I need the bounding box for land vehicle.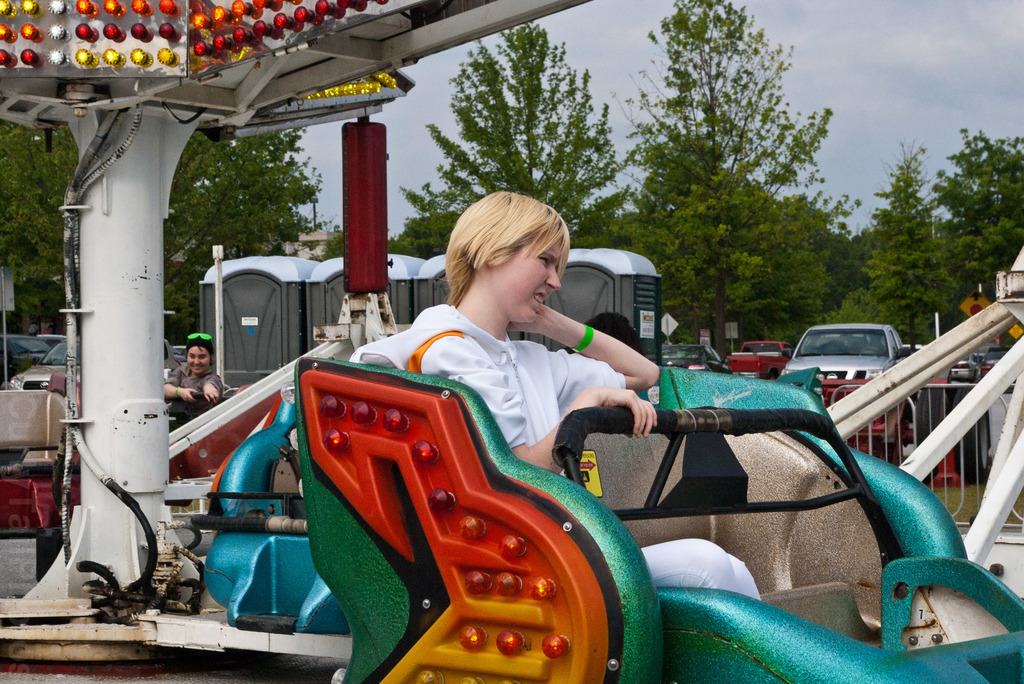
Here it is: {"x1": 954, "y1": 357, "x2": 979, "y2": 384}.
